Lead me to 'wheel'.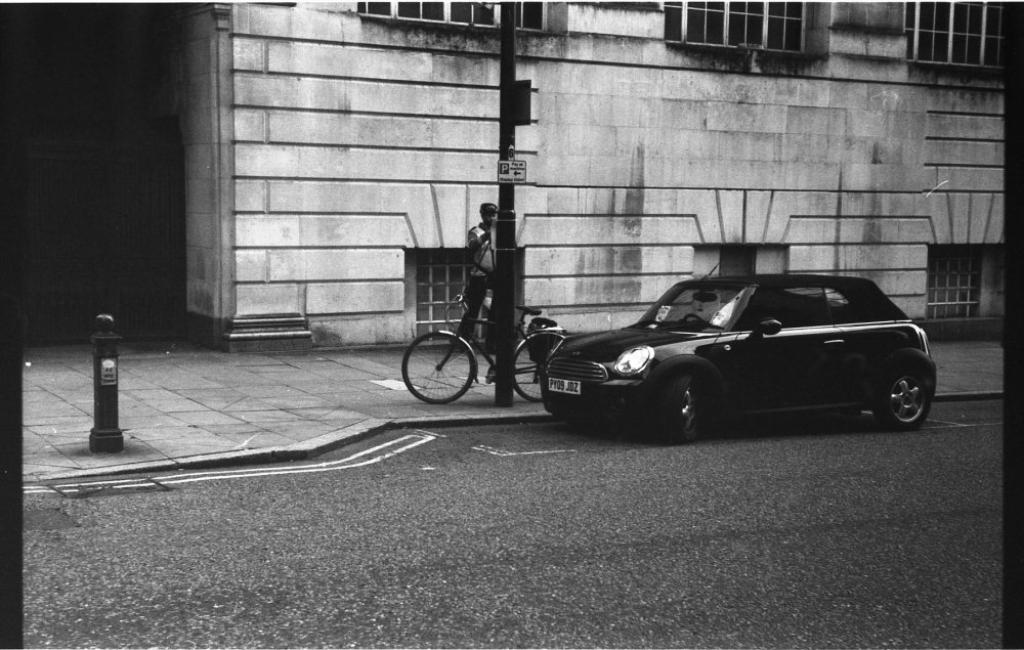
Lead to Rect(679, 309, 707, 324).
